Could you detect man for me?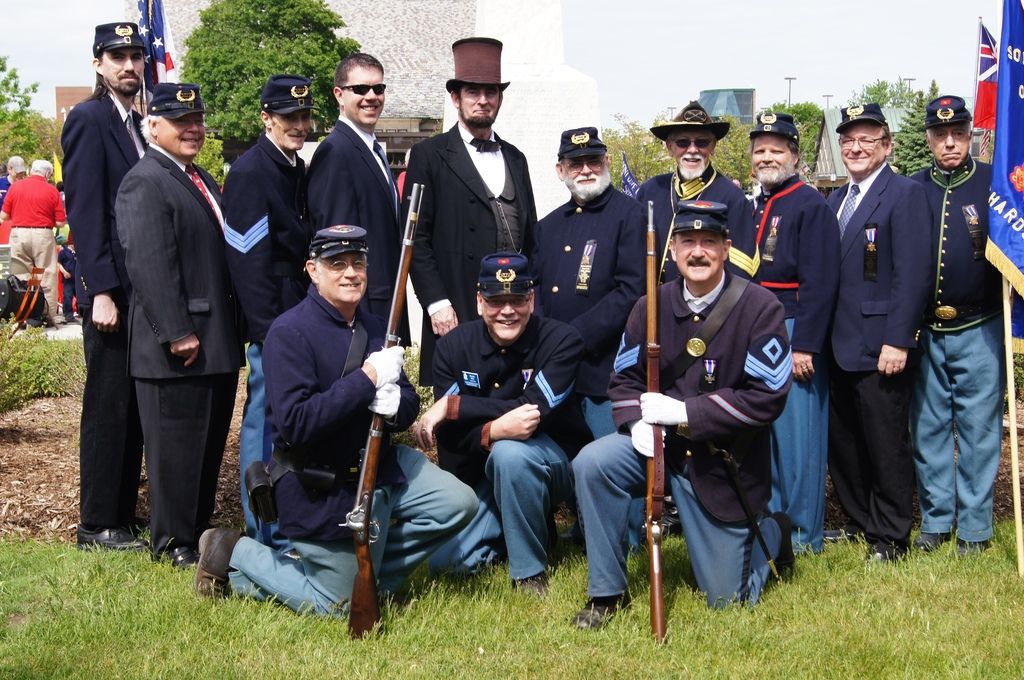
Detection result: box(188, 219, 481, 629).
